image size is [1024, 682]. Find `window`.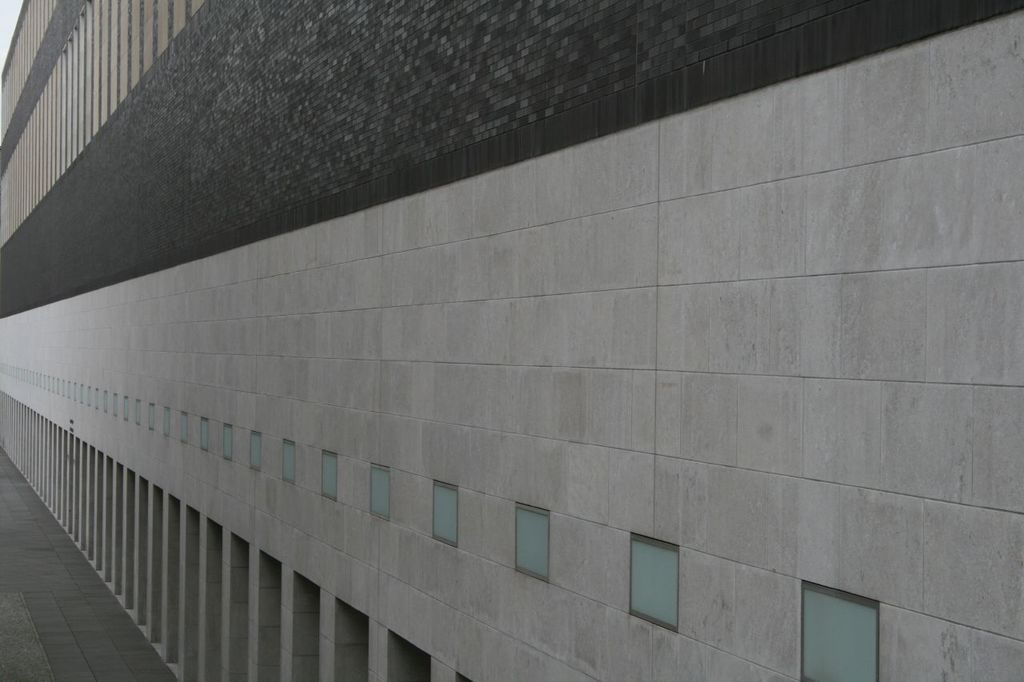
[430, 479, 466, 549].
